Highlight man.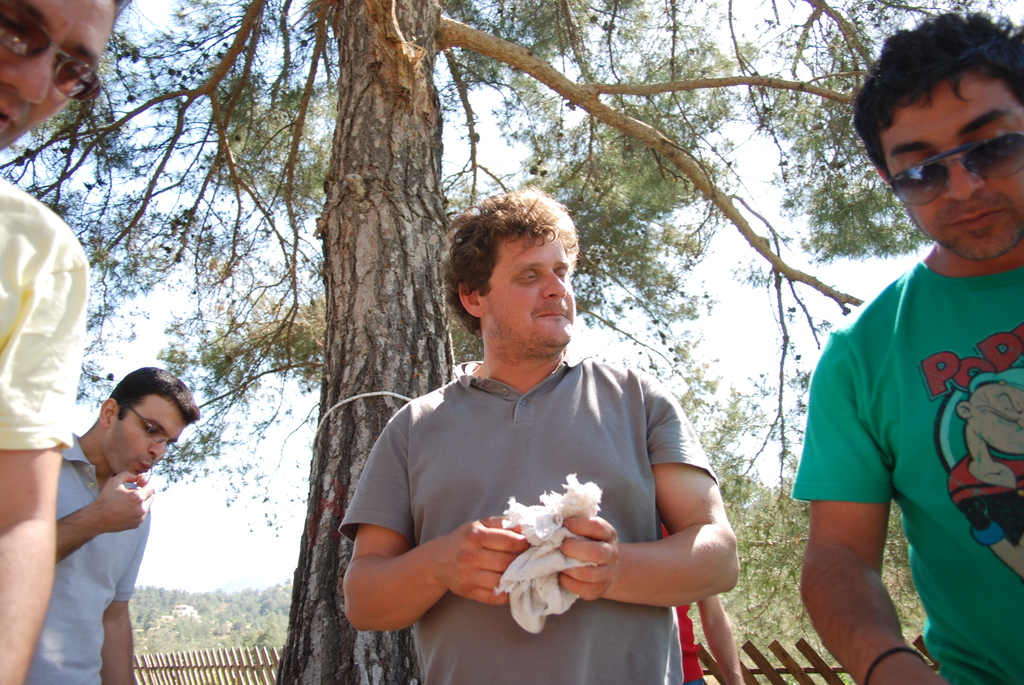
Highlighted region: <bbox>0, 0, 122, 684</bbox>.
